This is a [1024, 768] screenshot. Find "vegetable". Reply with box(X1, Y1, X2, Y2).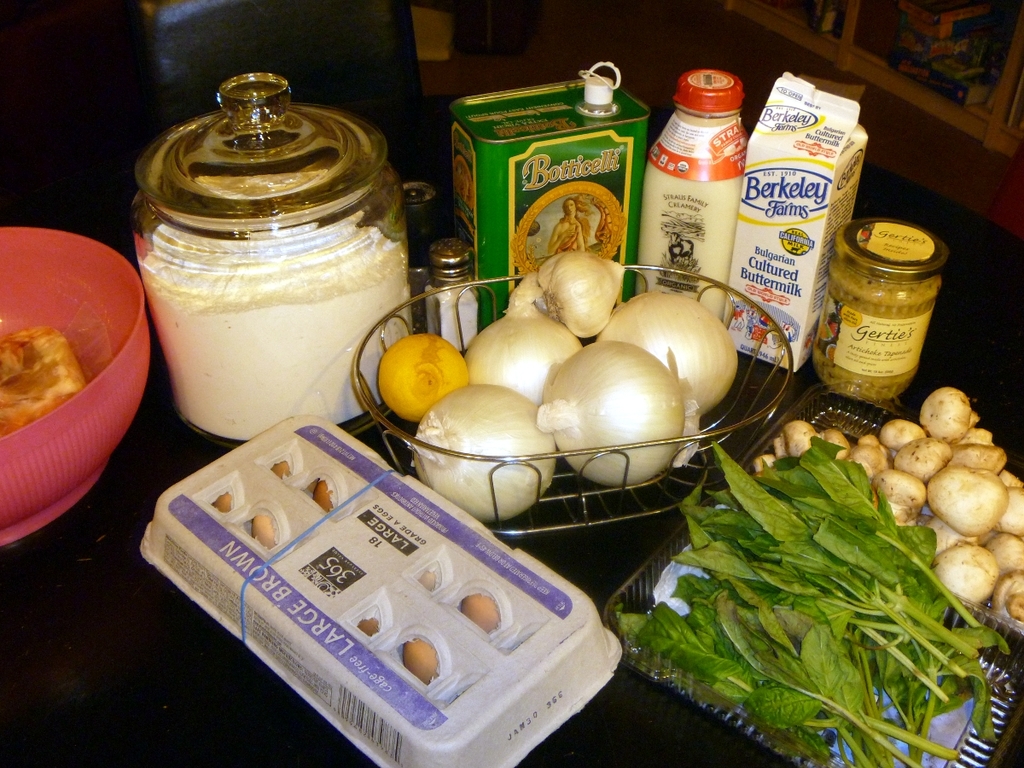
box(406, 386, 559, 523).
